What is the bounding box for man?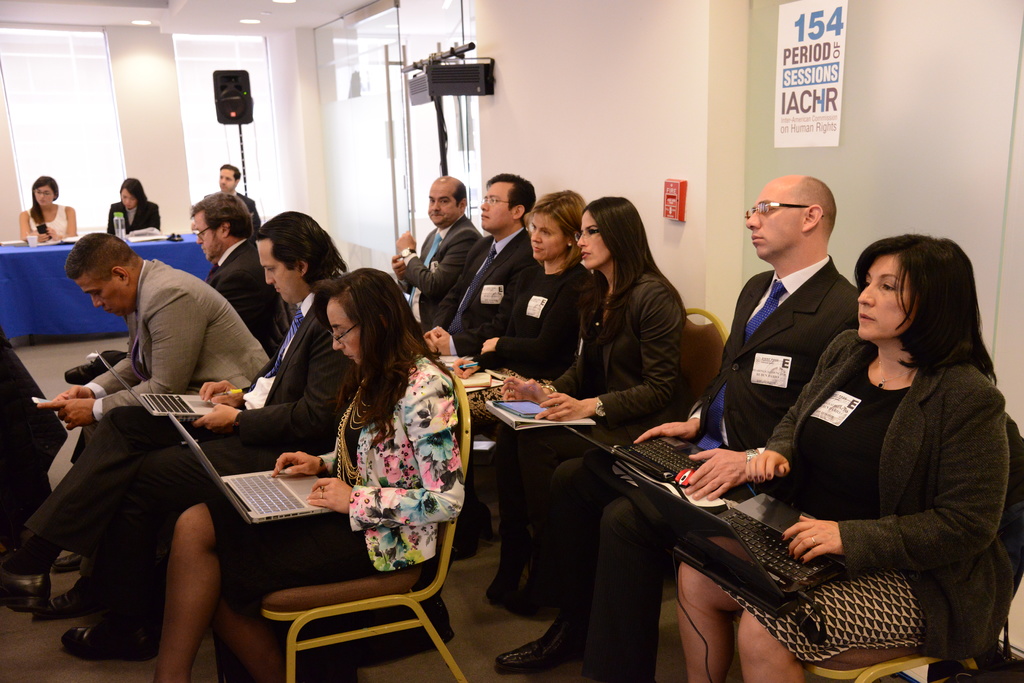
495:175:860:682.
